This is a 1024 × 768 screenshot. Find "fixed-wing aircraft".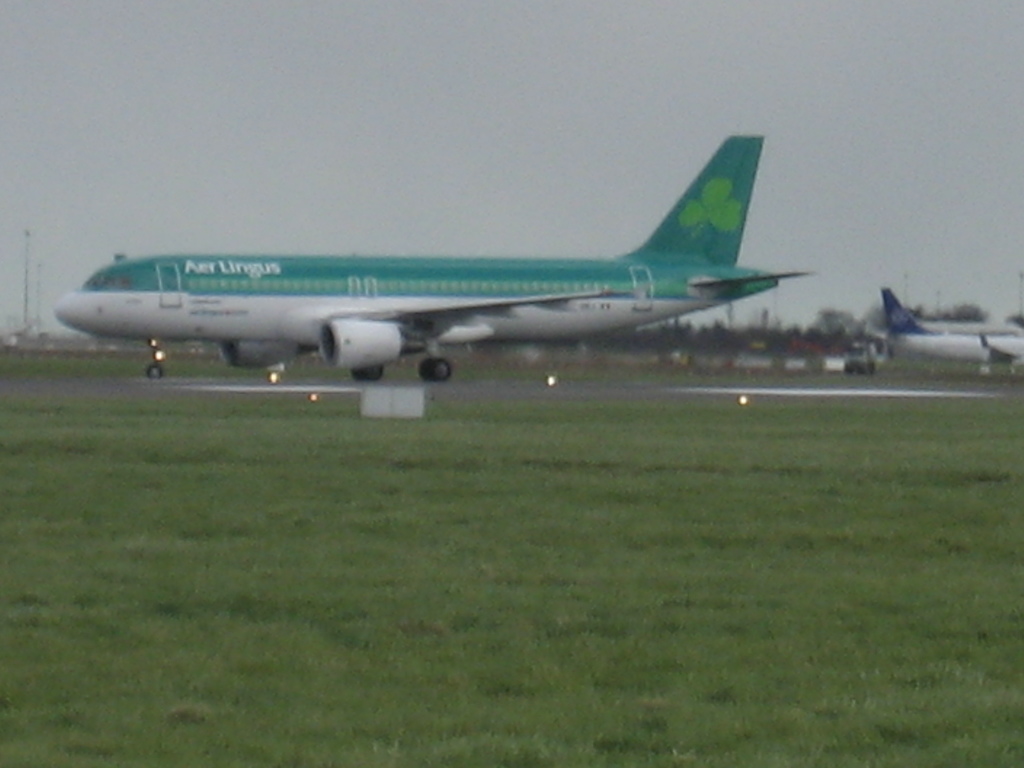
Bounding box: (862,282,1023,374).
